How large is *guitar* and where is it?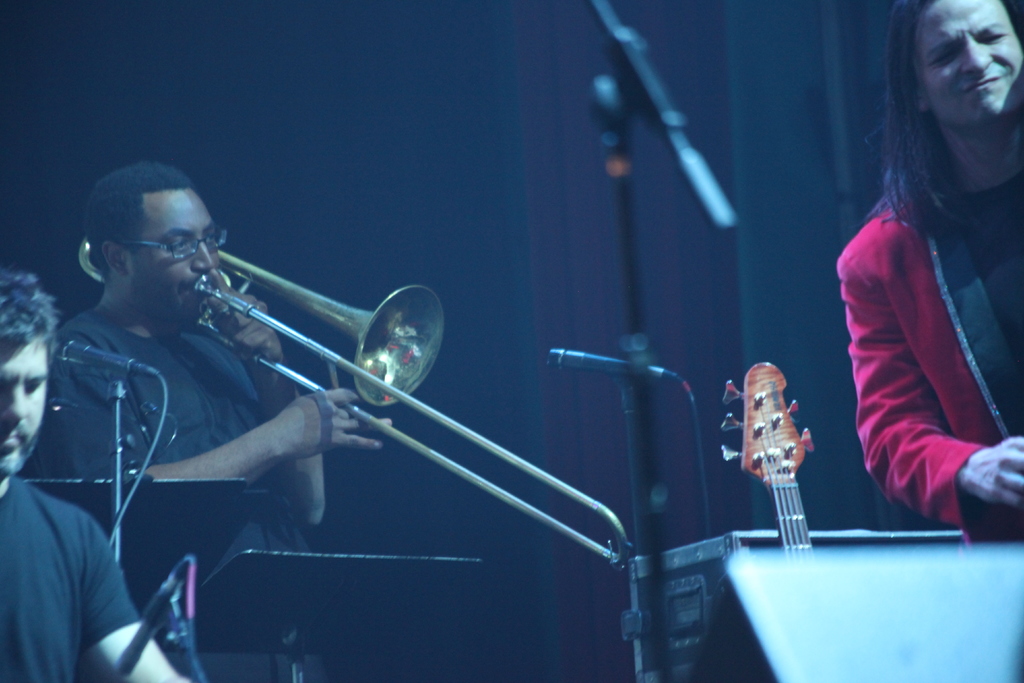
Bounding box: x1=731, y1=363, x2=840, y2=534.
